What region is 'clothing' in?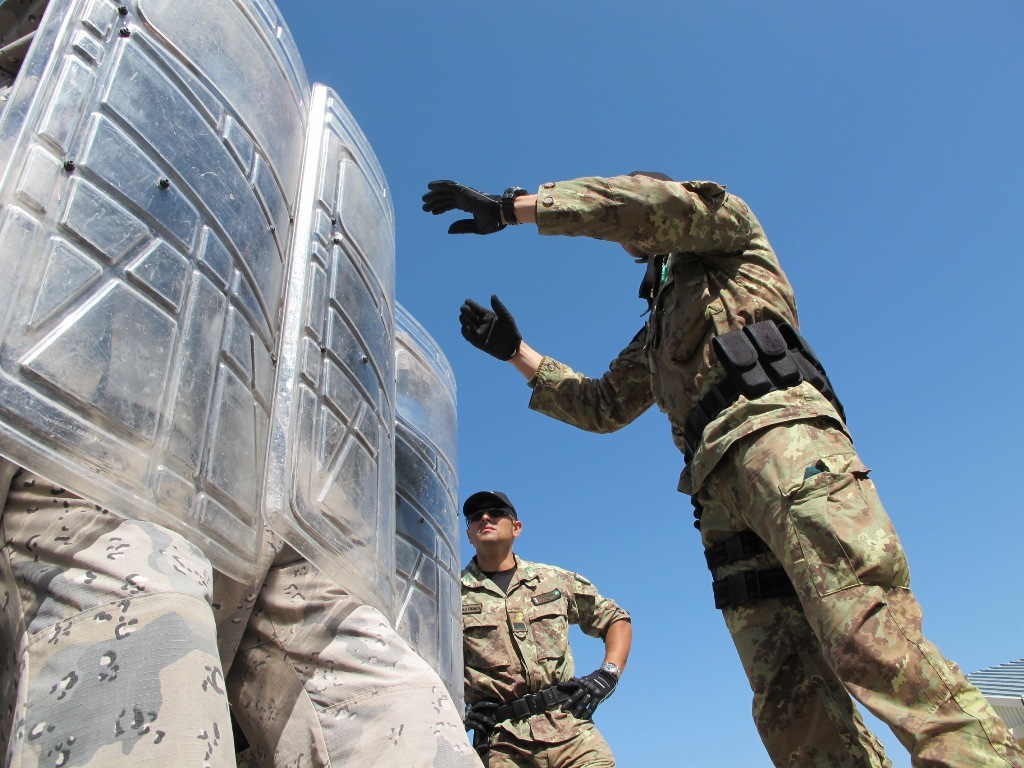
(left=0, top=457, right=489, bottom=767).
